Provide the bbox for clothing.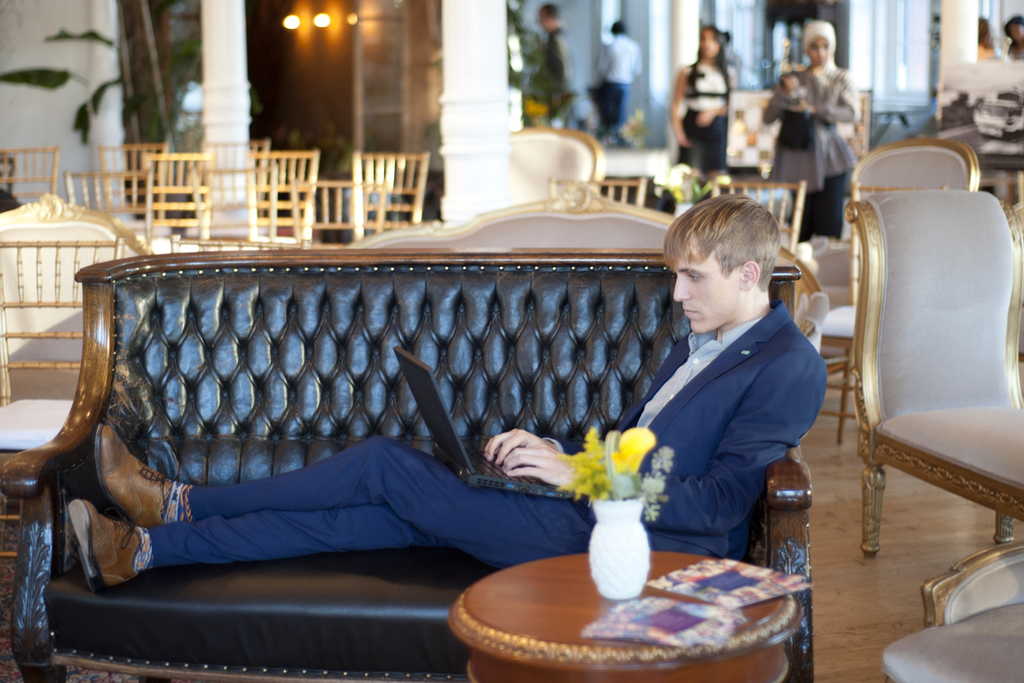
select_region(765, 67, 864, 229).
